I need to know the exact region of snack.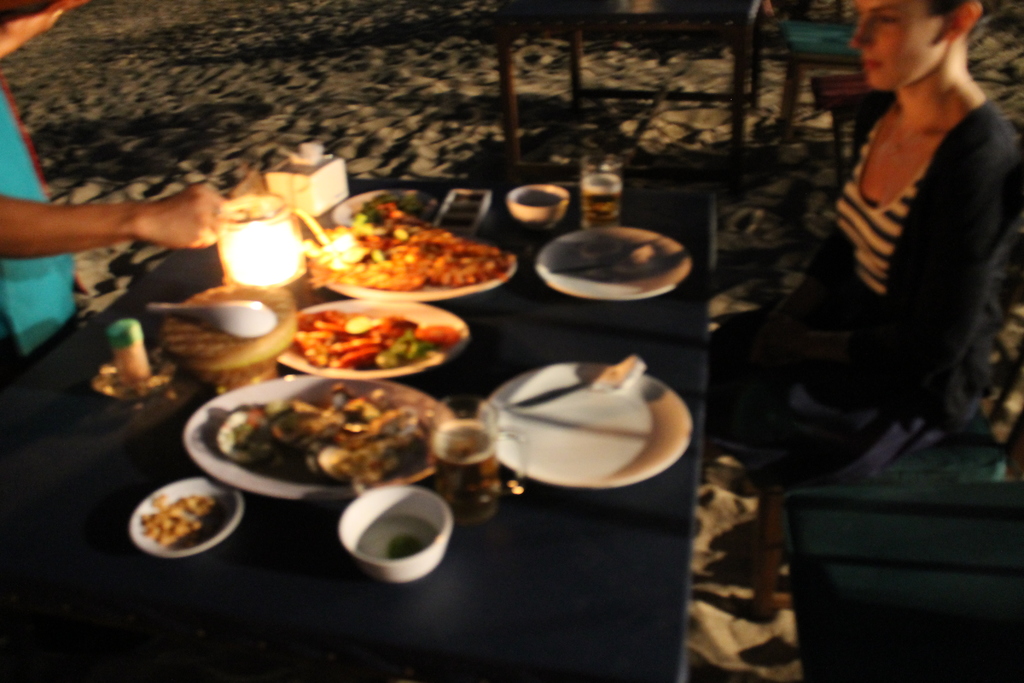
Region: pyautogui.locateOnScreen(193, 377, 453, 499).
